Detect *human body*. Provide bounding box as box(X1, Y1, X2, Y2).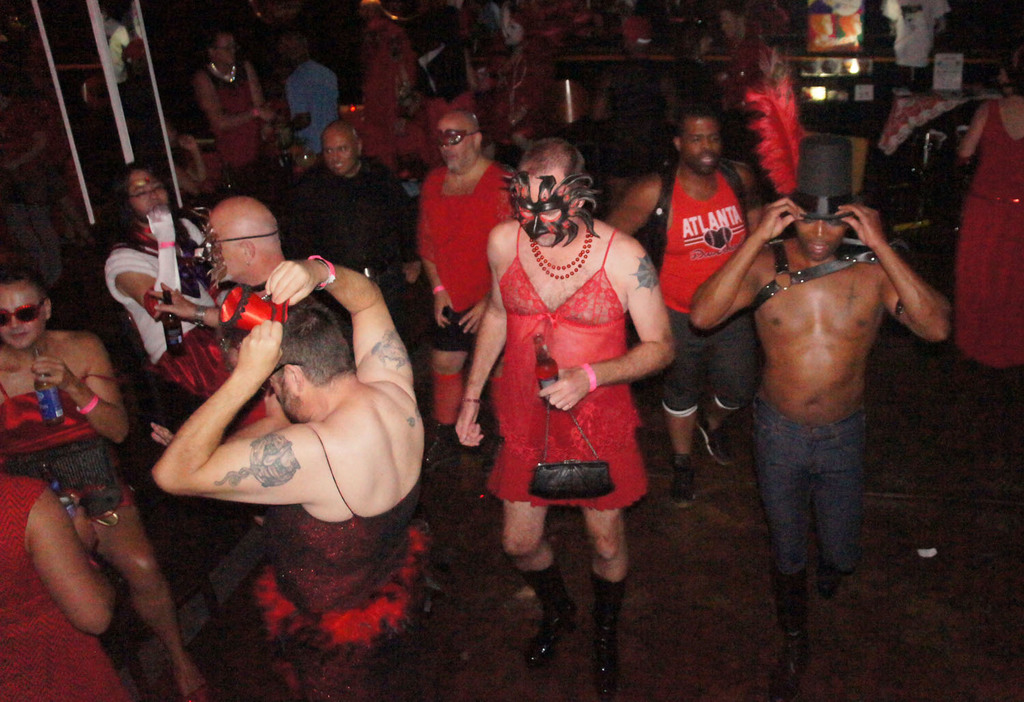
box(477, 44, 550, 156).
